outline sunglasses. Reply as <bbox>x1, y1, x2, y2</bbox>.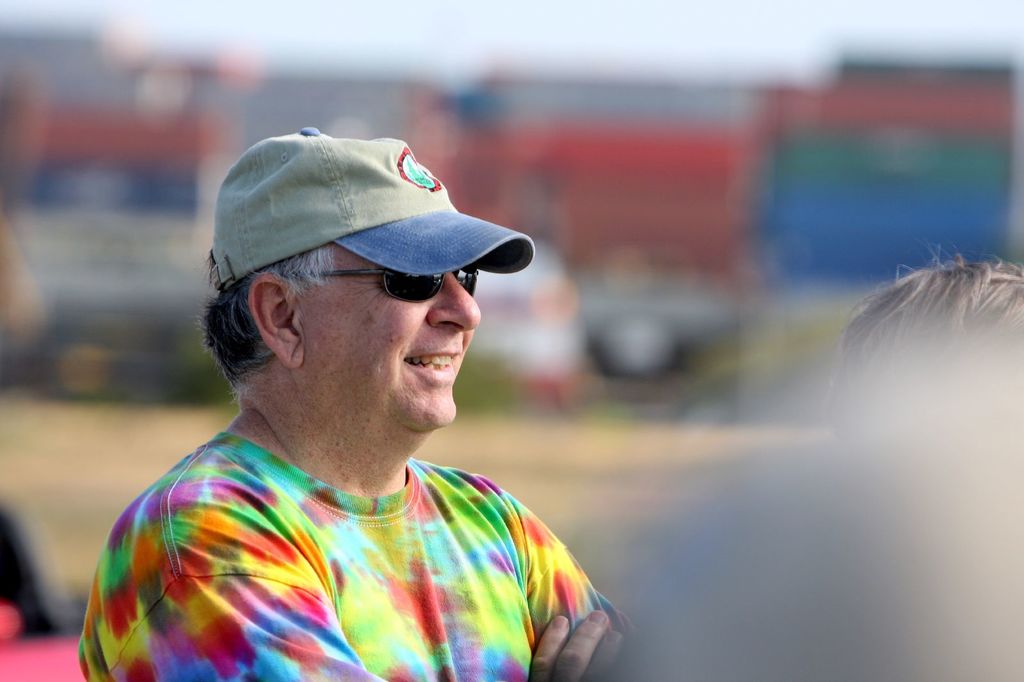
<bbox>287, 269, 476, 305</bbox>.
